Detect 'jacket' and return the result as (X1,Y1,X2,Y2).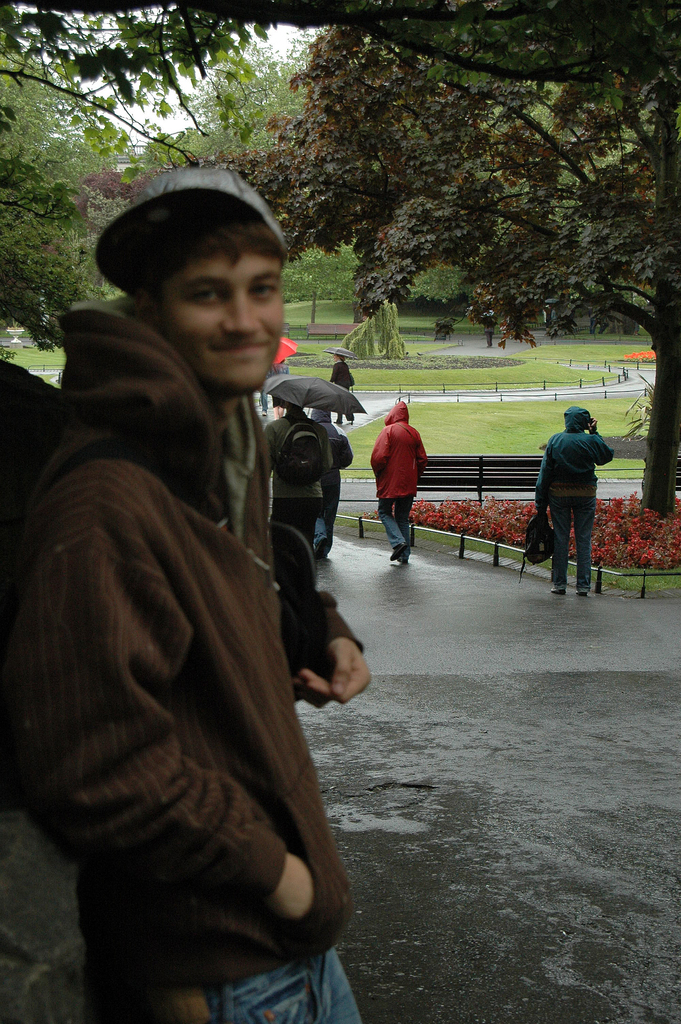
(40,255,340,934).
